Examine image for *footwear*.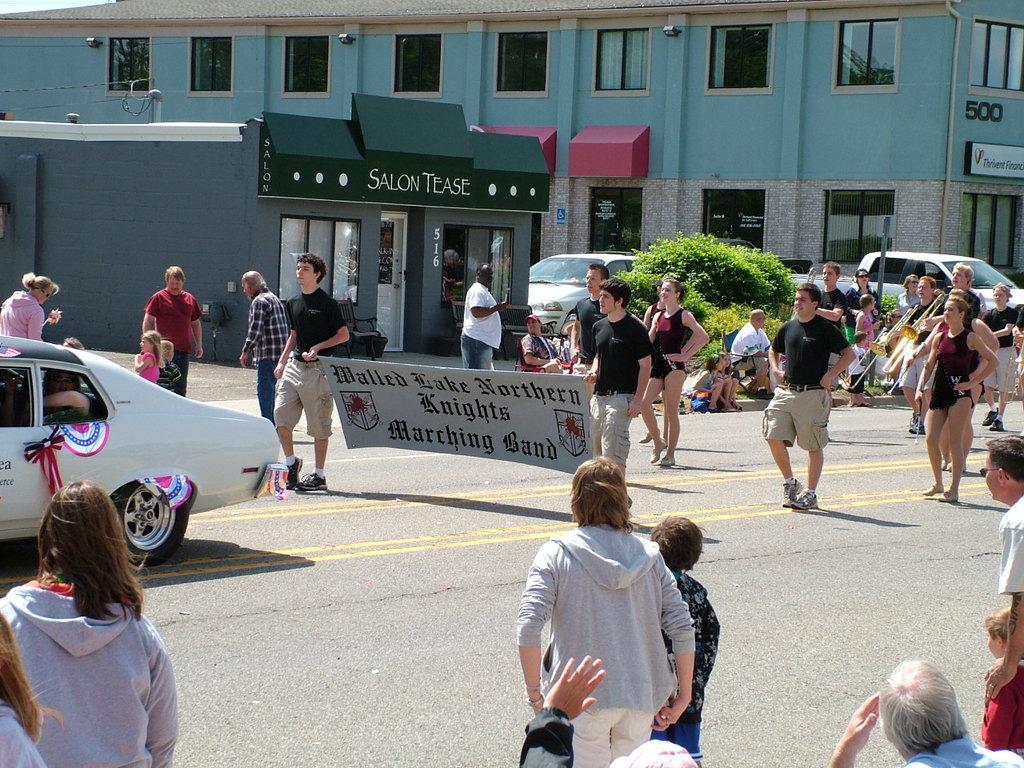
Examination result: <bbox>942, 458, 966, 470</bbox>.
